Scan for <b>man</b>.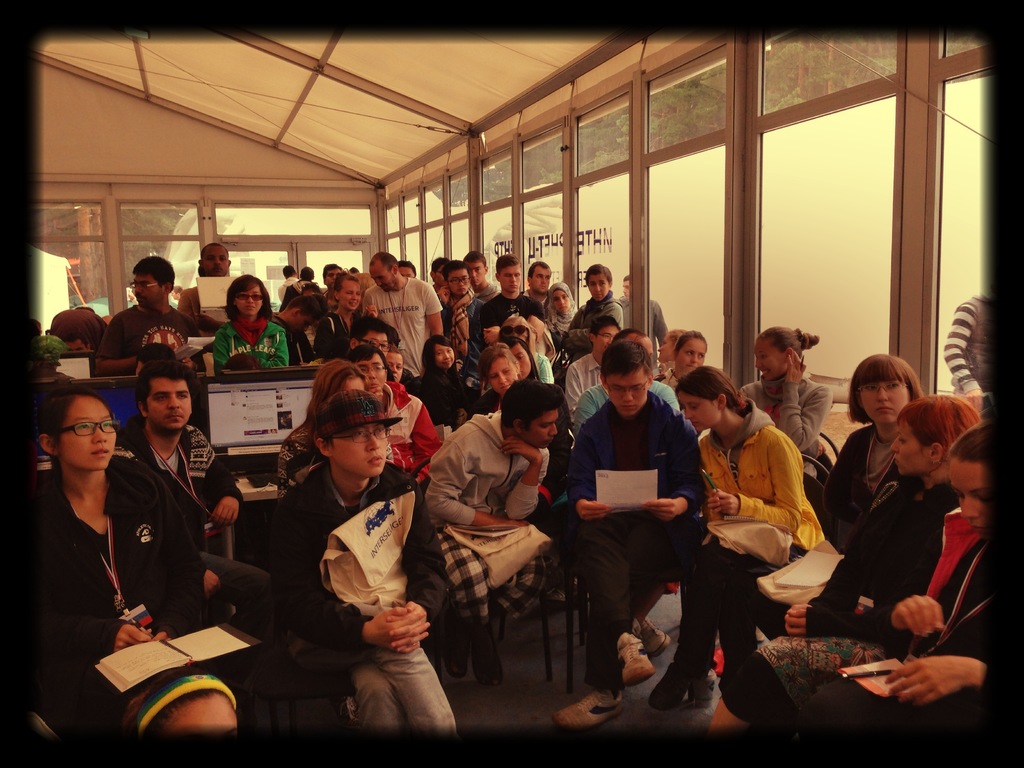
Scan result: <box>276,266,296,306</box>.
